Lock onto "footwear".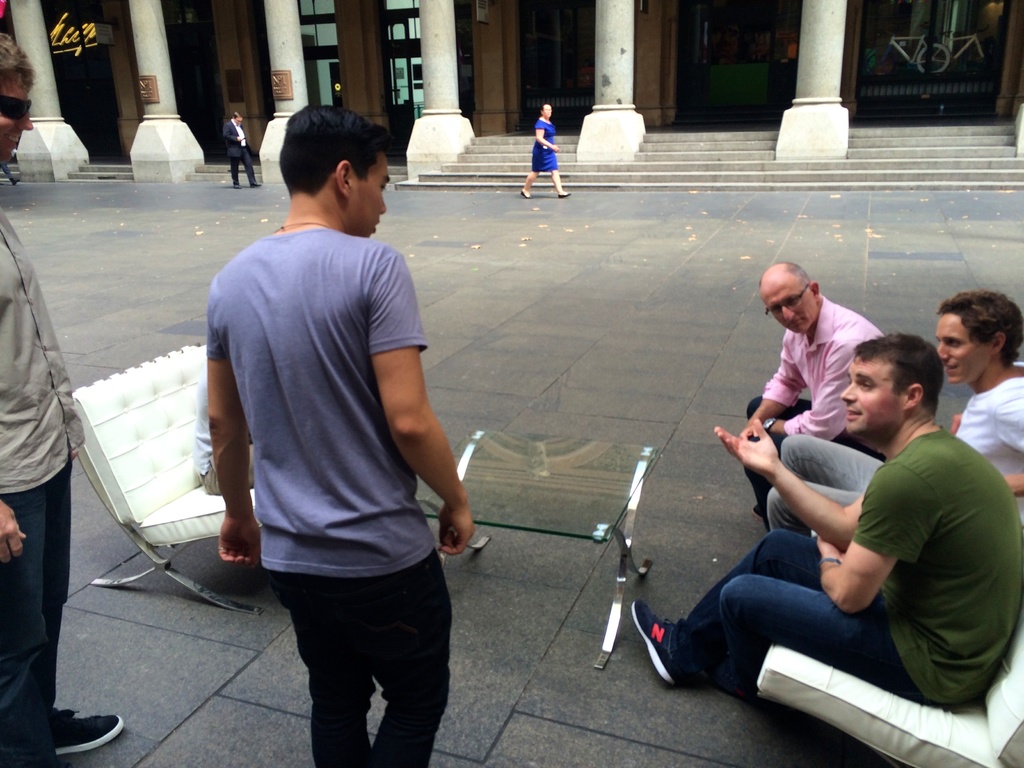
Locked: (520,188,531,200).
